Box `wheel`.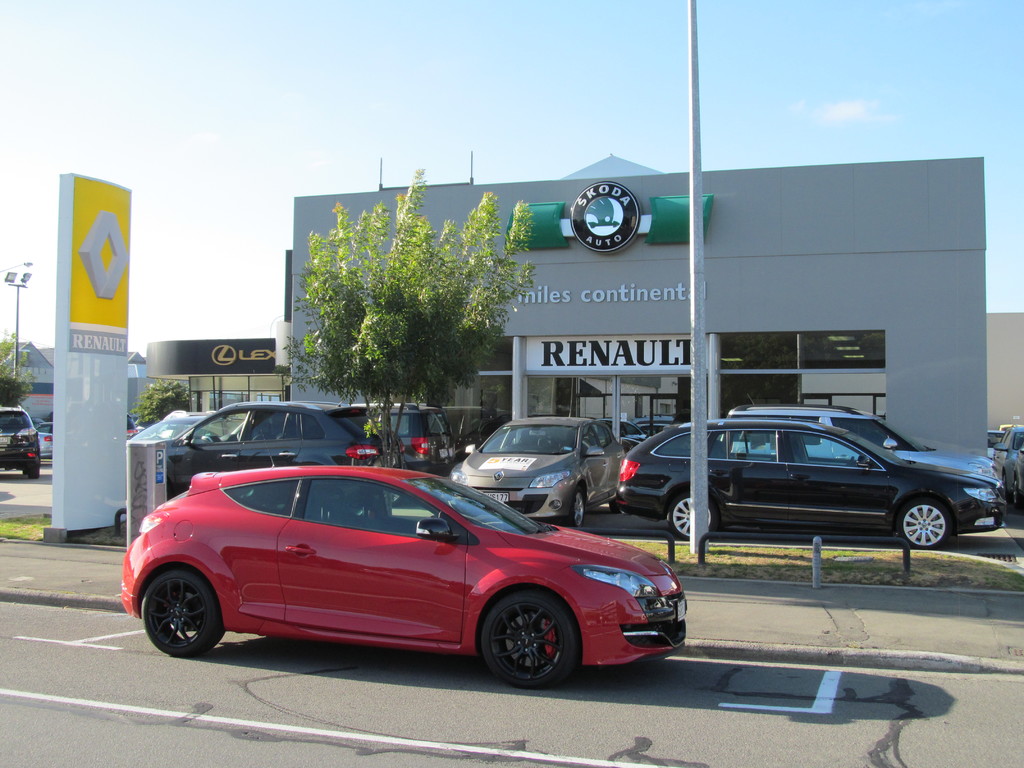
crop(665, 491, 715, 541).
